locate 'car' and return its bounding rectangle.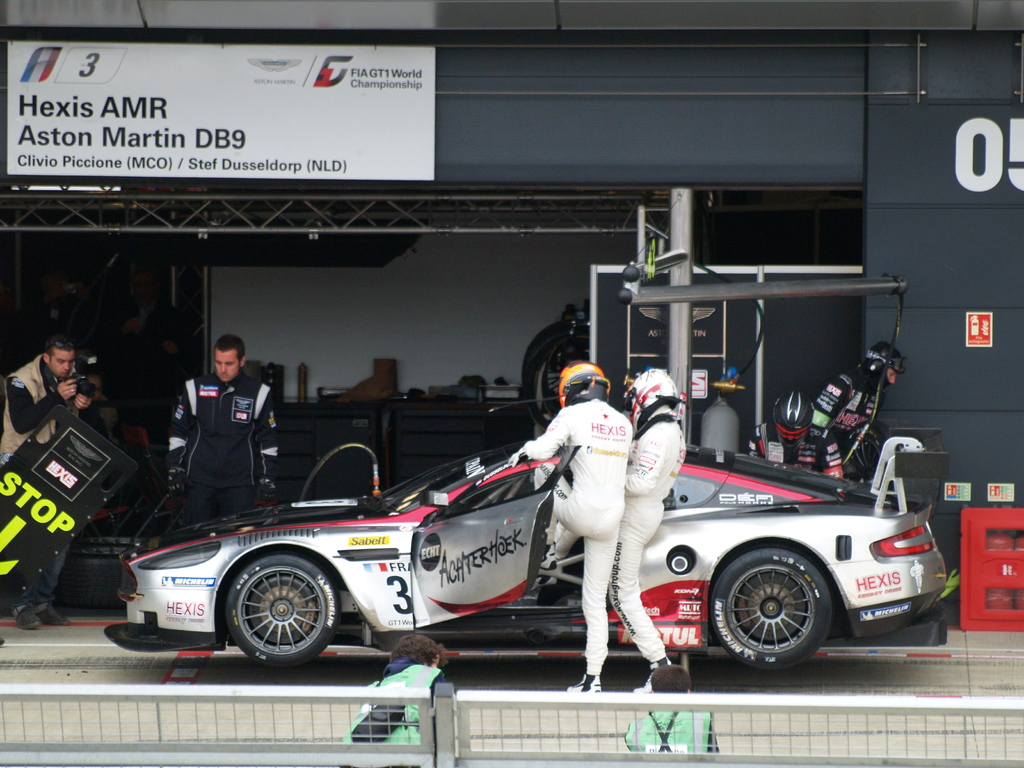
100 428 954 671.
